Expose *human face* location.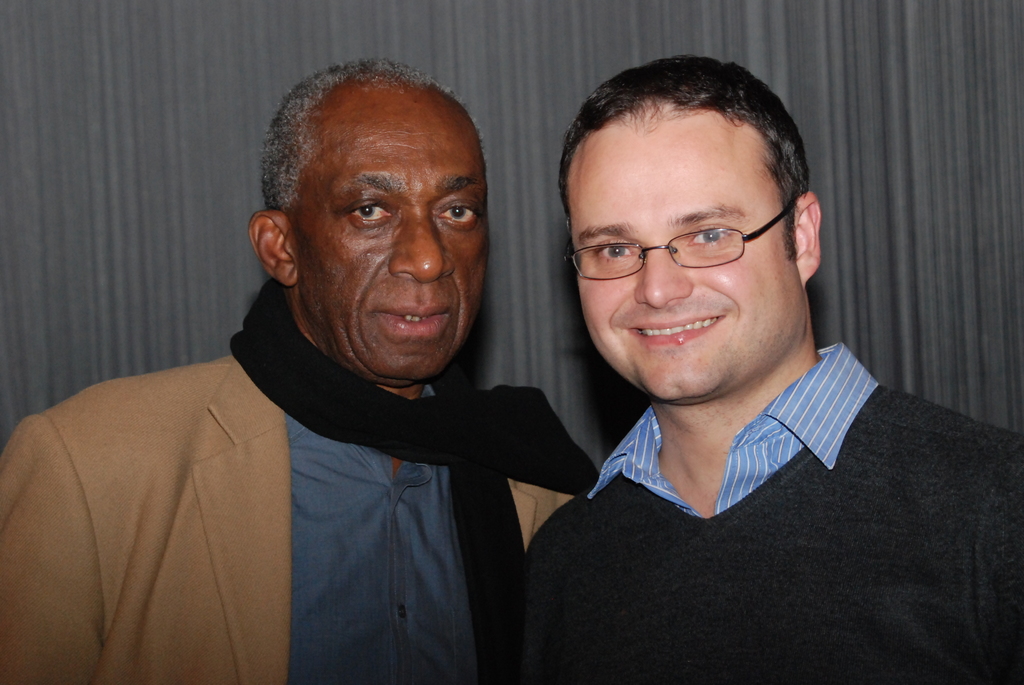
Exposed at box(564, 117, 801, 403).
